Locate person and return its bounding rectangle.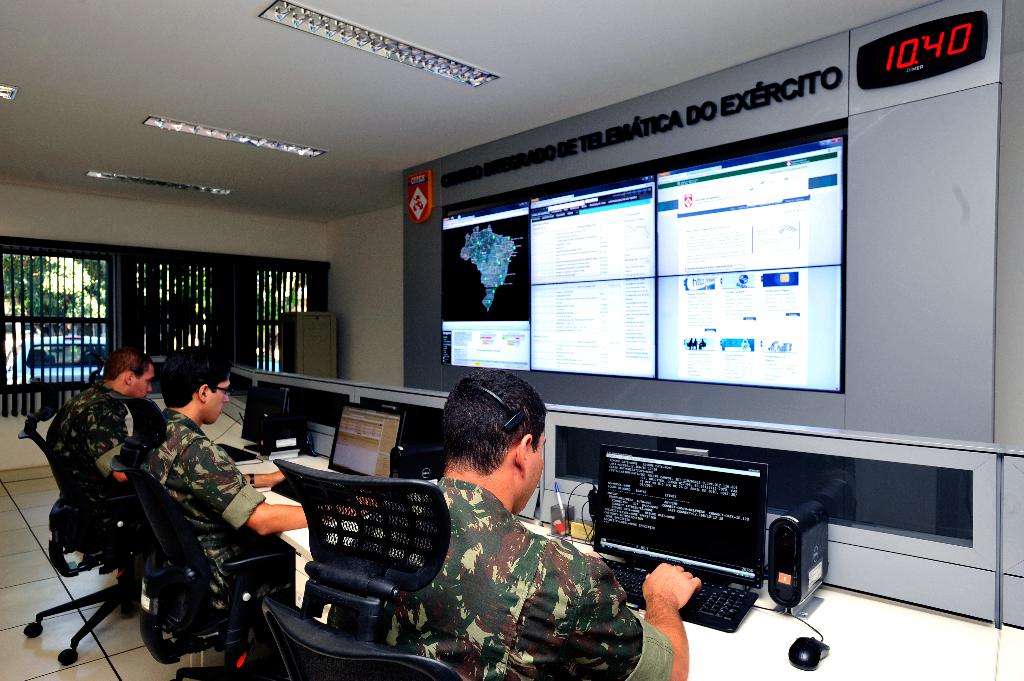
<region>46, 349, 167, 524</region>.
